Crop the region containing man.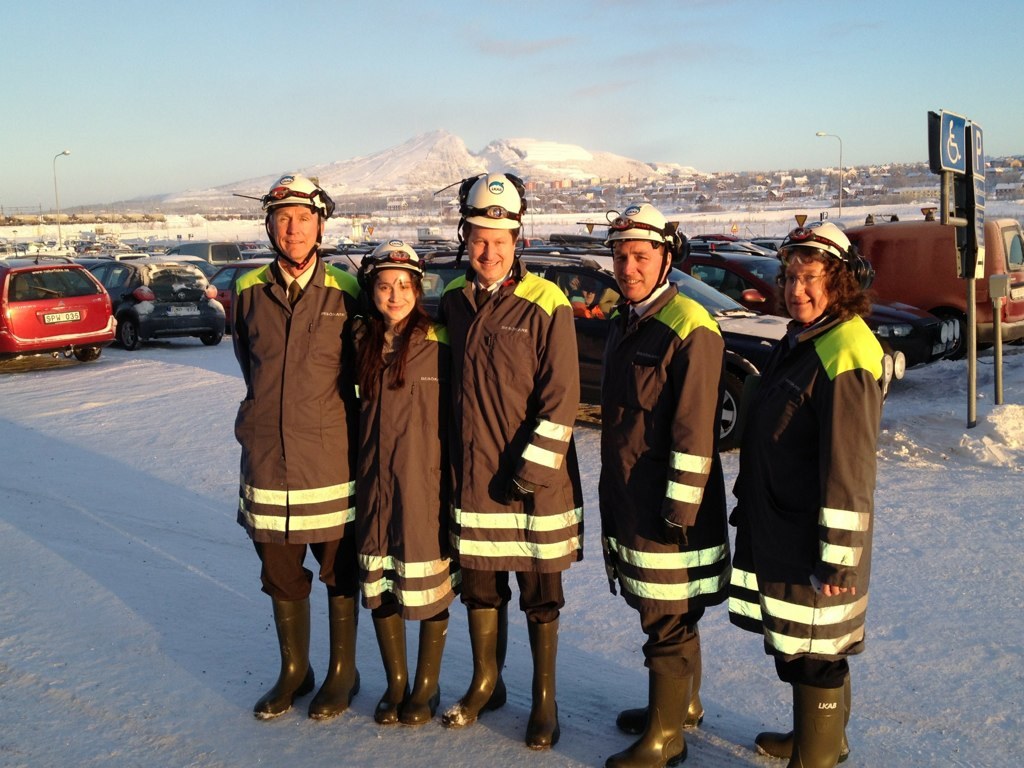
Crop region: (221,165,369,723).
